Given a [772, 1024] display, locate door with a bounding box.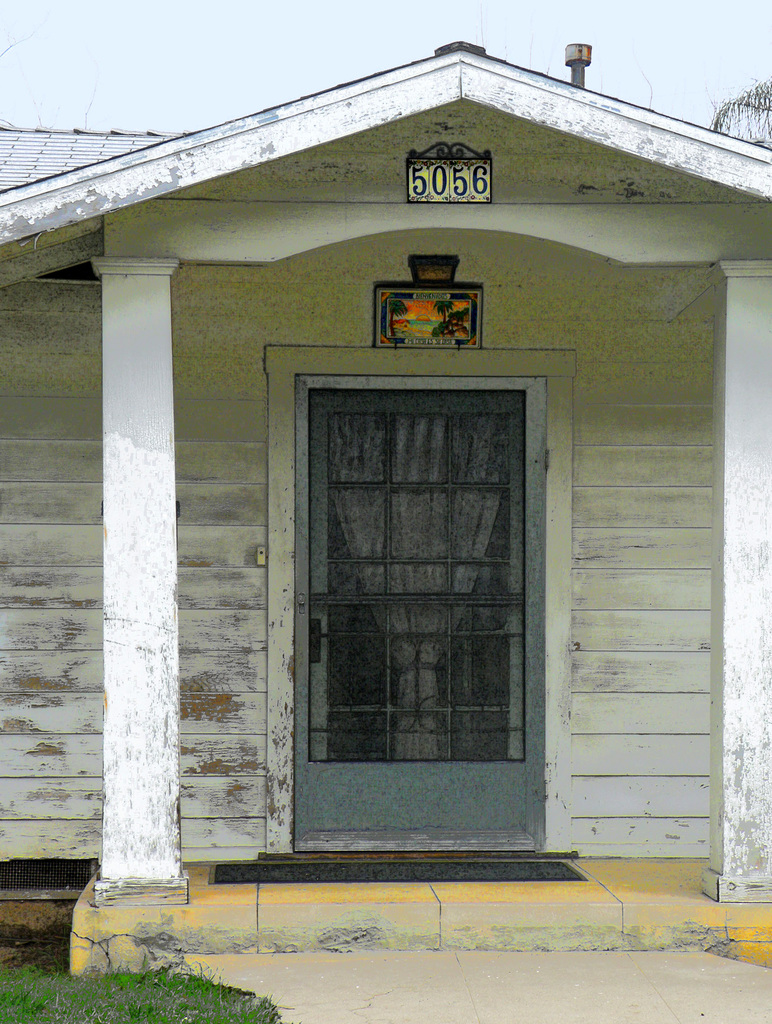
Located: 291:374:550:846.
